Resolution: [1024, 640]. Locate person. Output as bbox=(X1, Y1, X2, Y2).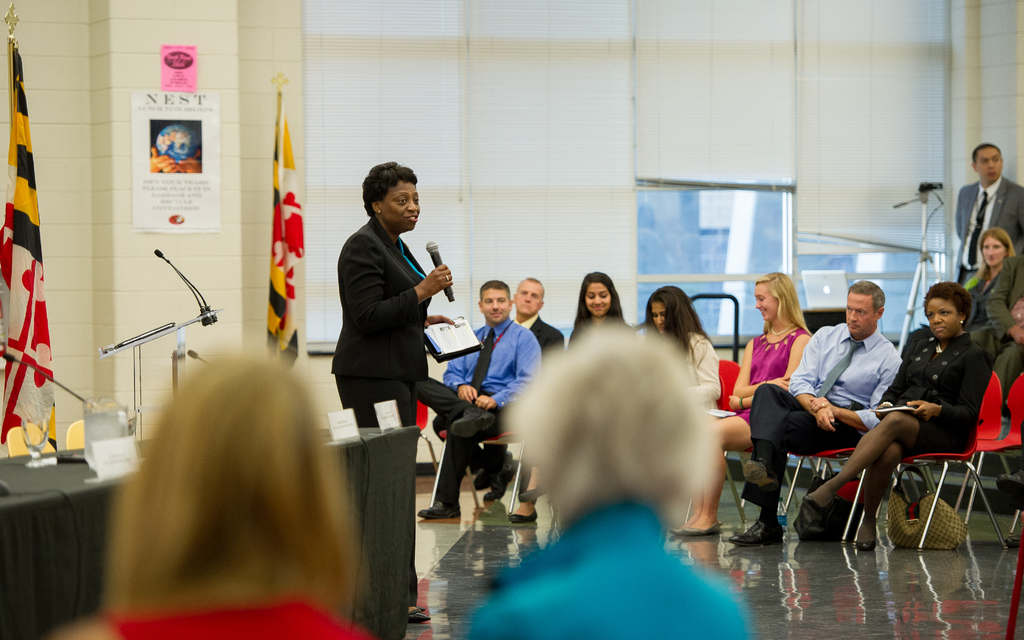
bbox=(326, 151, 454, 625).
